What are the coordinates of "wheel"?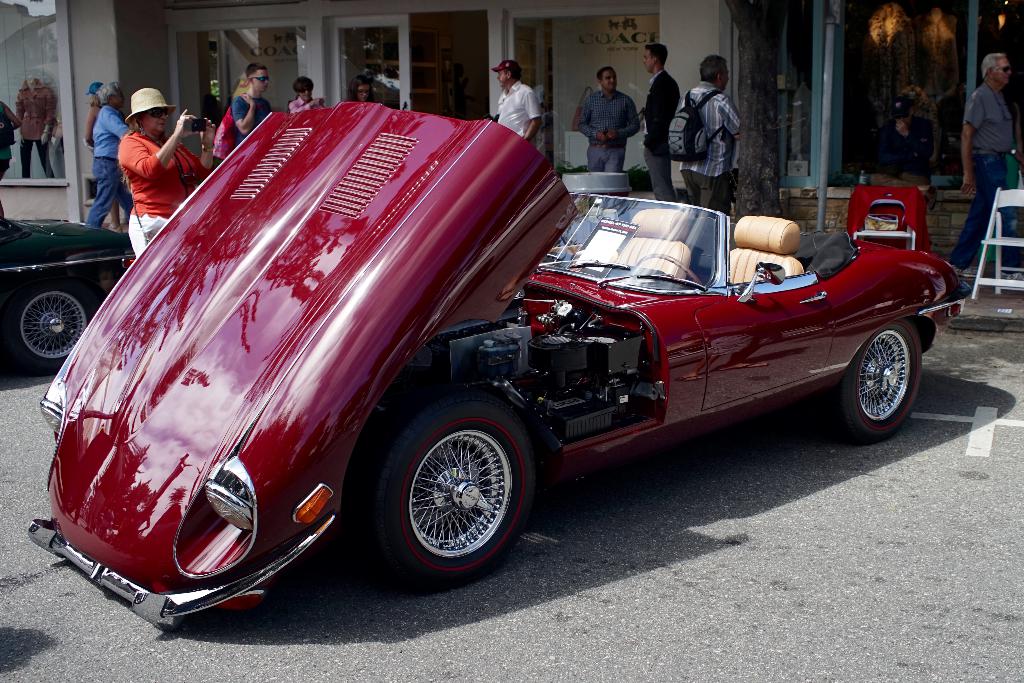
box(856, 321, 926, 435).
